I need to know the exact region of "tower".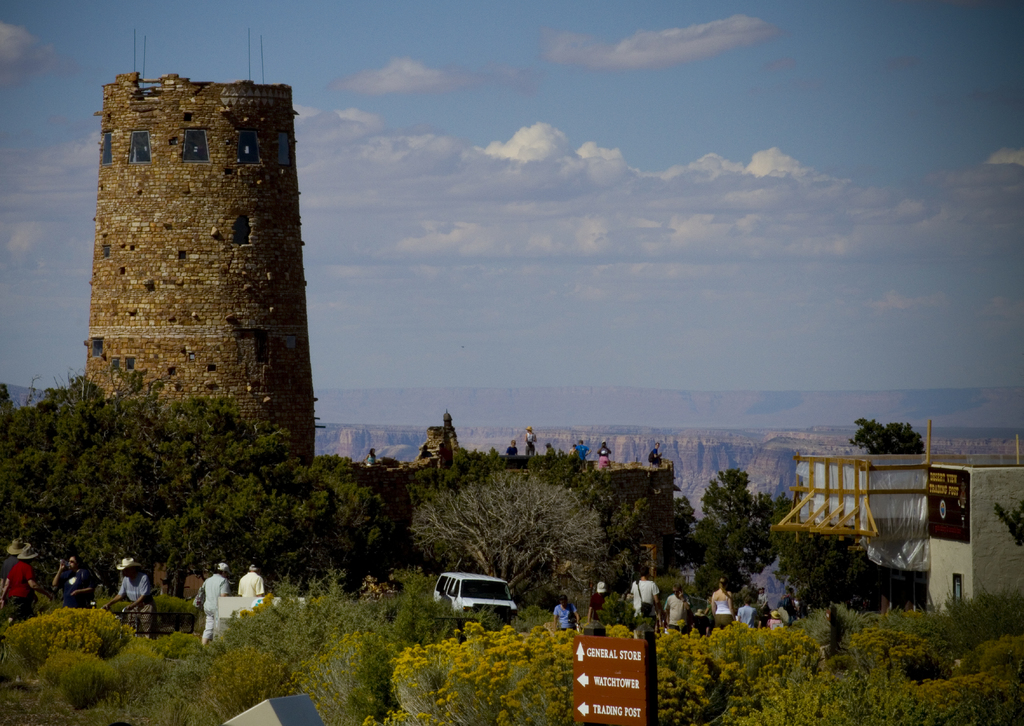
Region: (left=65, top=93, right=321, bottom=432).
